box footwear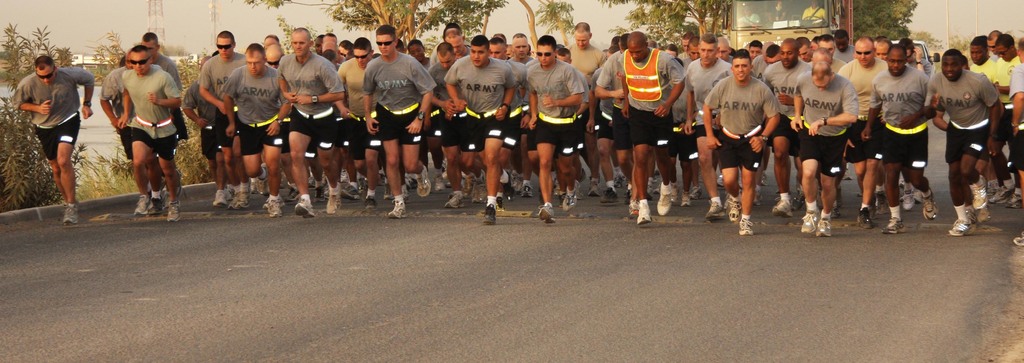
946, 220, 979, 237
